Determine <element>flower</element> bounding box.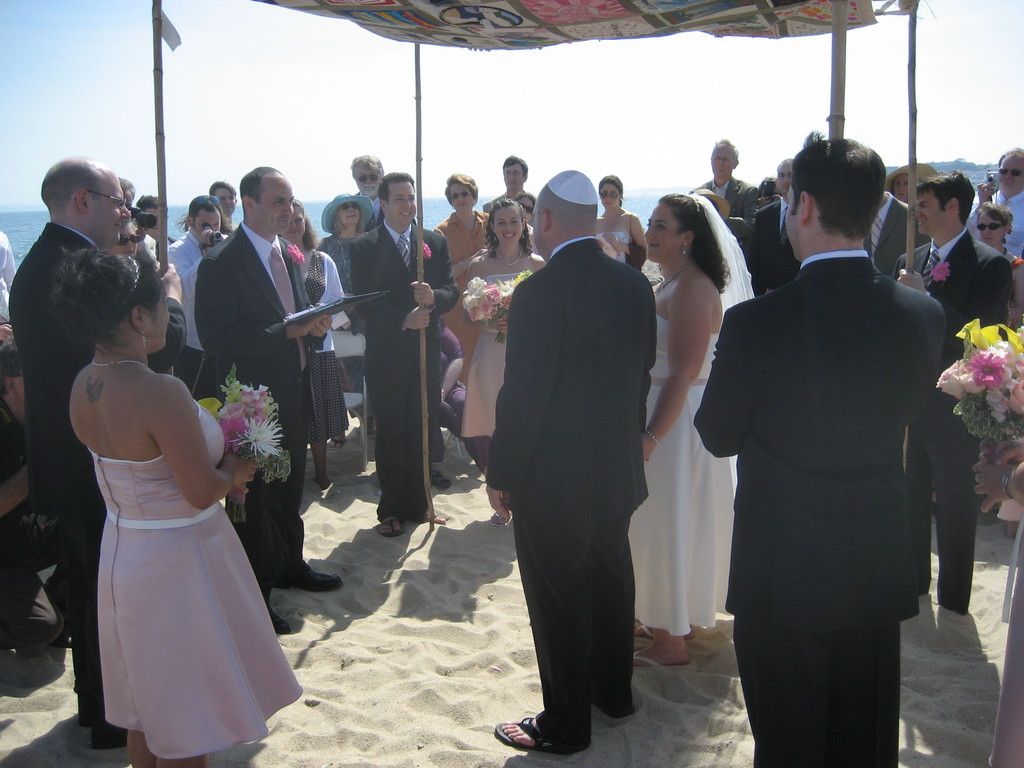
Determined: 984, 393, 1011, 421.
